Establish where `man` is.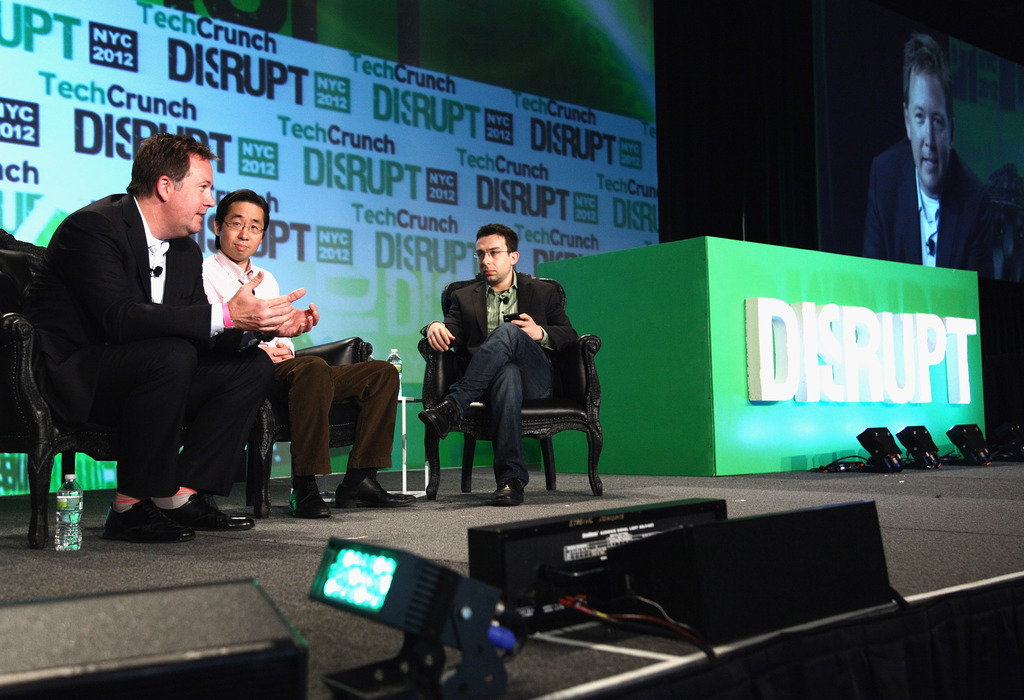
Established at rect(188, 191, 420, 525).
